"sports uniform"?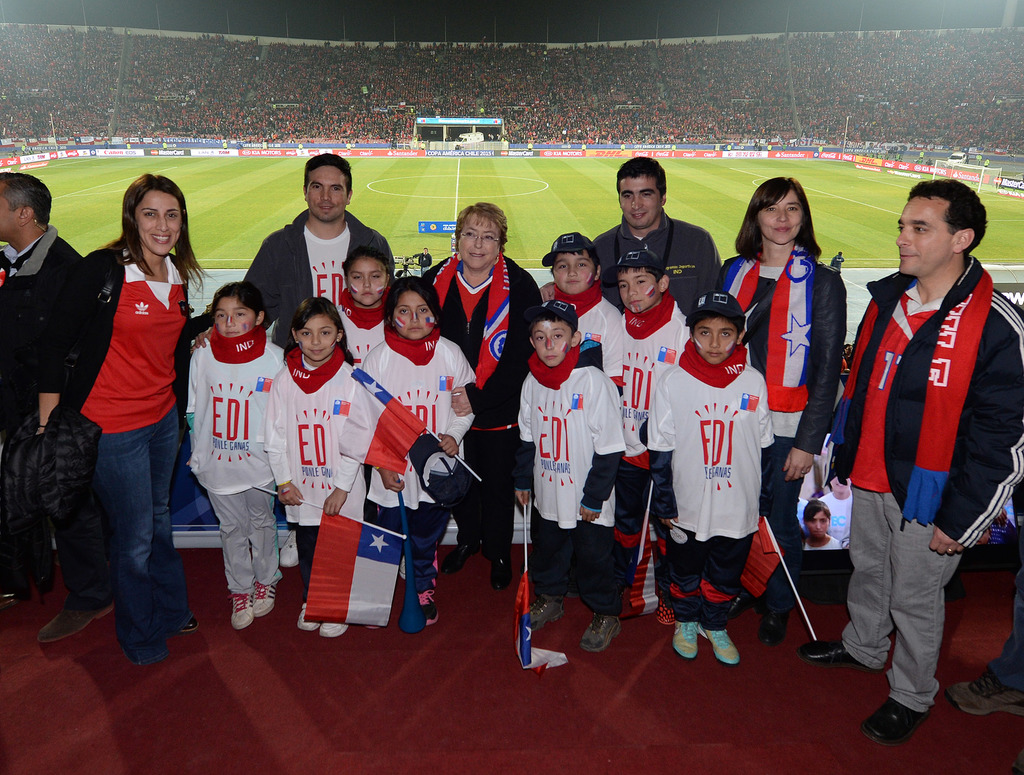
(820,244,1023,699)
